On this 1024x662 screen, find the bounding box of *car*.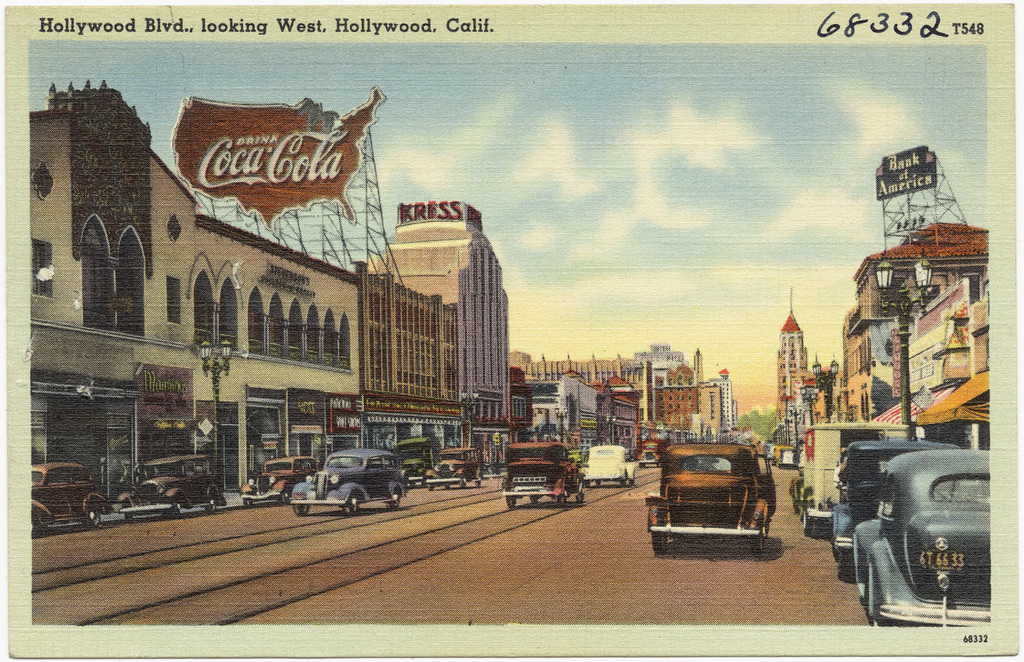
Bounding box: (x1=425, y1=446, x2=483, y2=488).
